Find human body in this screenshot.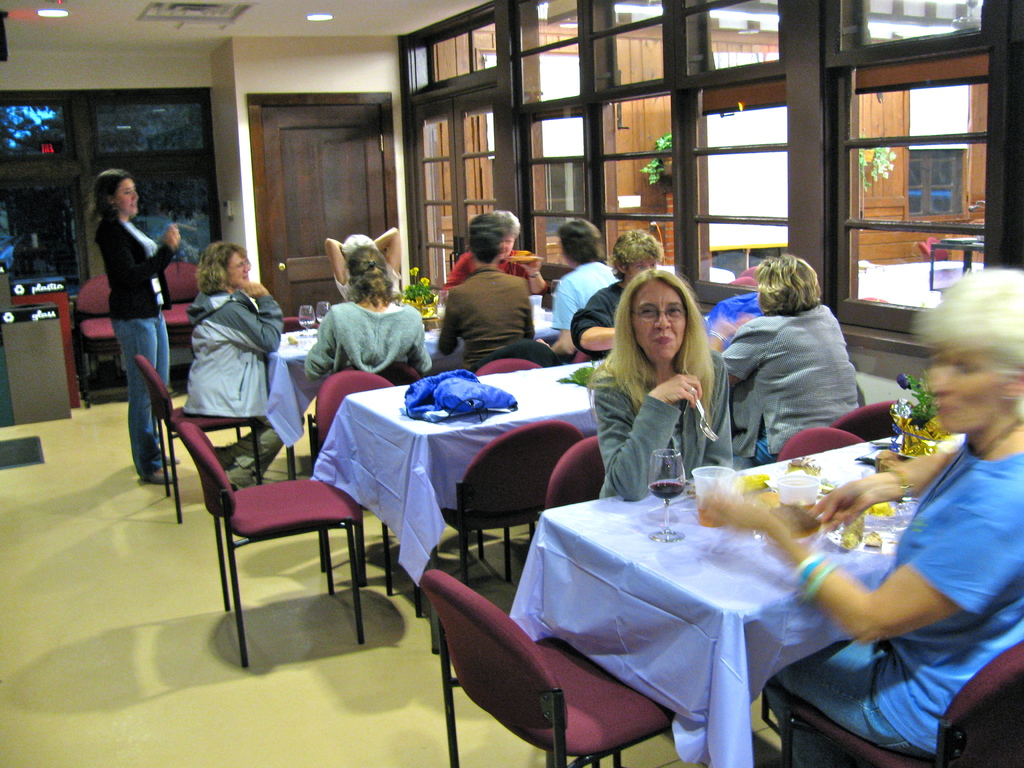
The bounding box for human body is {"x1": 700, "y1": 268, "x2": 1023, "y2": 759}.
